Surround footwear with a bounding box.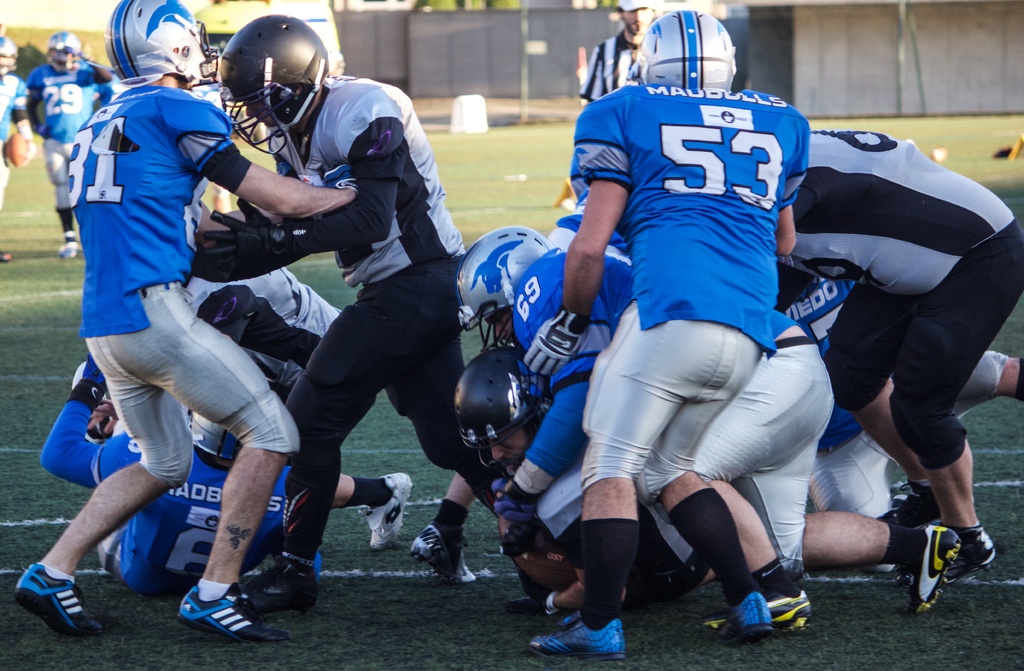
[886,492,908,510].
